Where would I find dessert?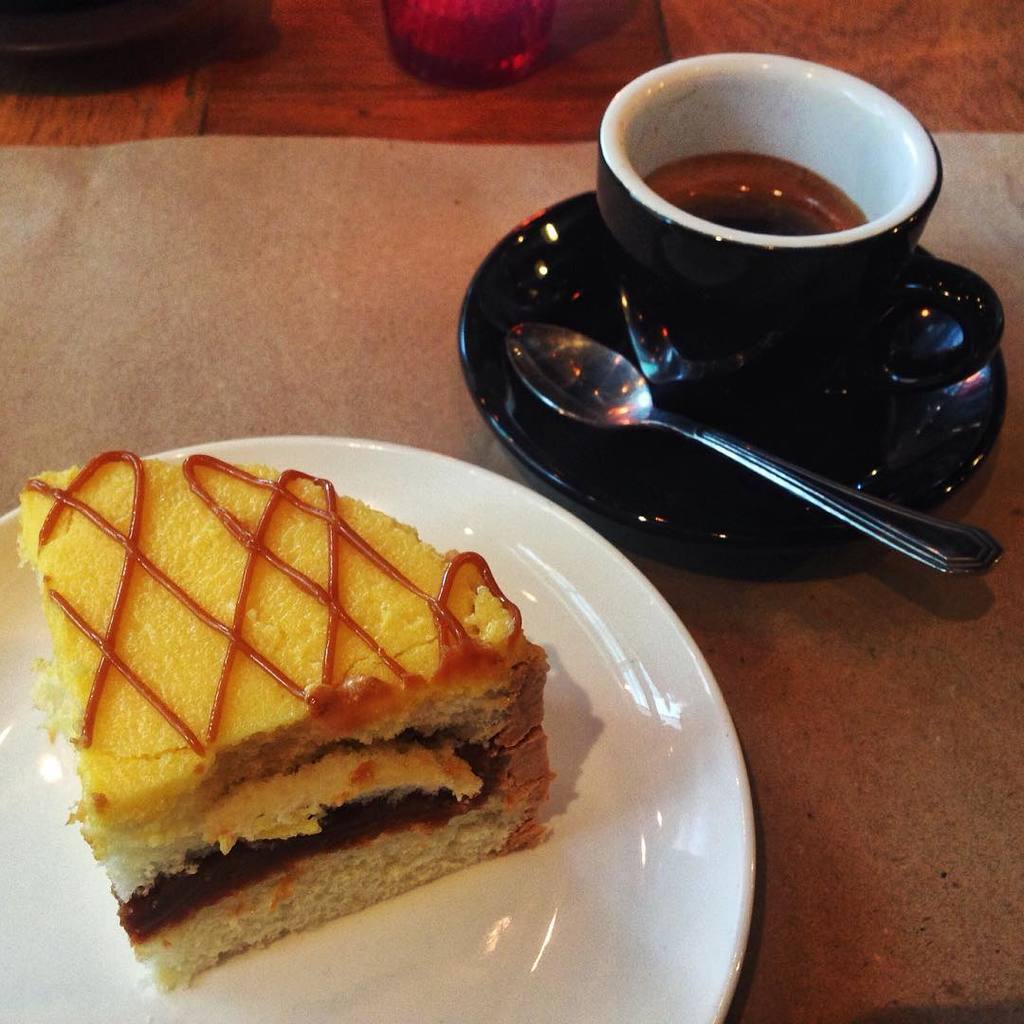
At (19,448,560,992).
